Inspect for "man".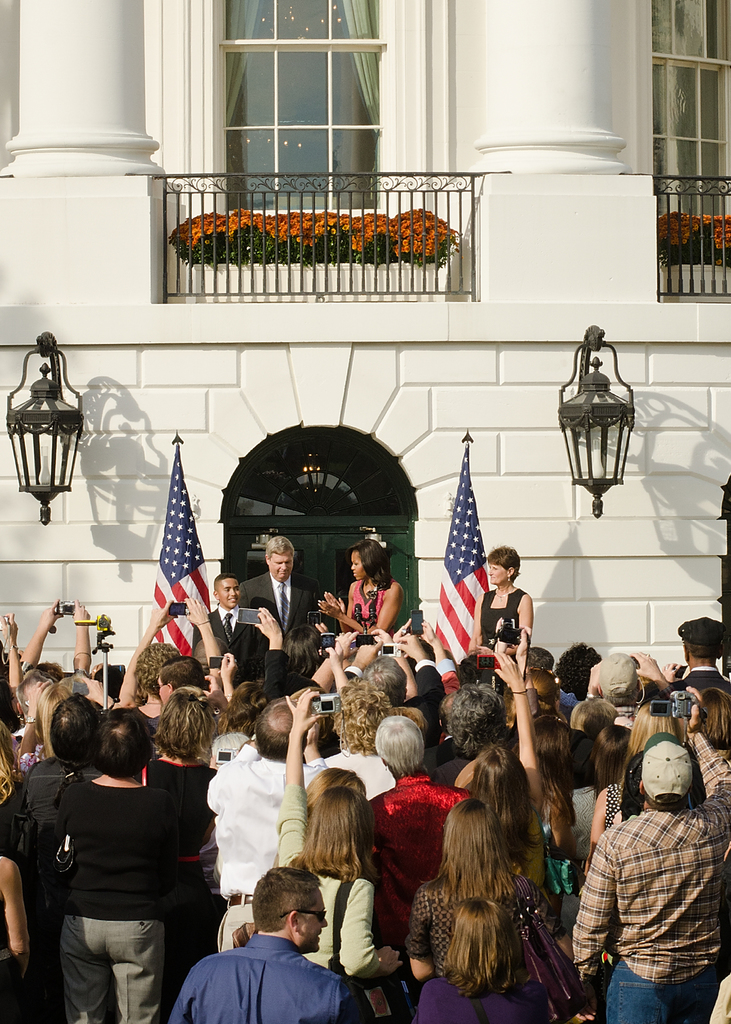
Inspection: <box>202,577,268,643</box>.
